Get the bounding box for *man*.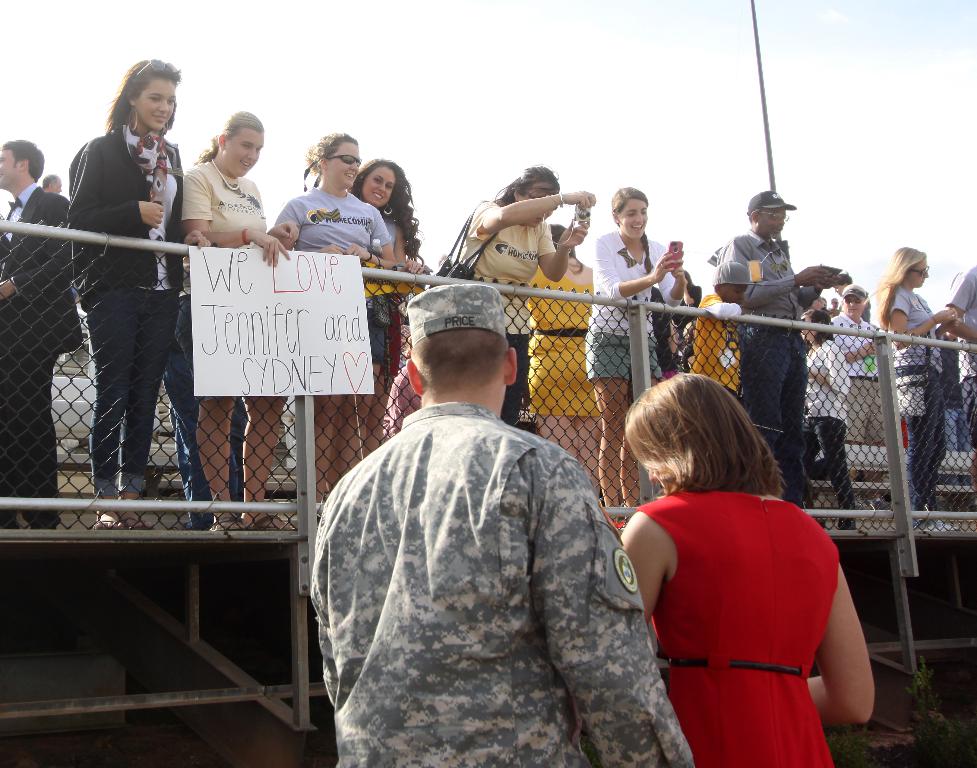
[0, 141, 85, 527].
